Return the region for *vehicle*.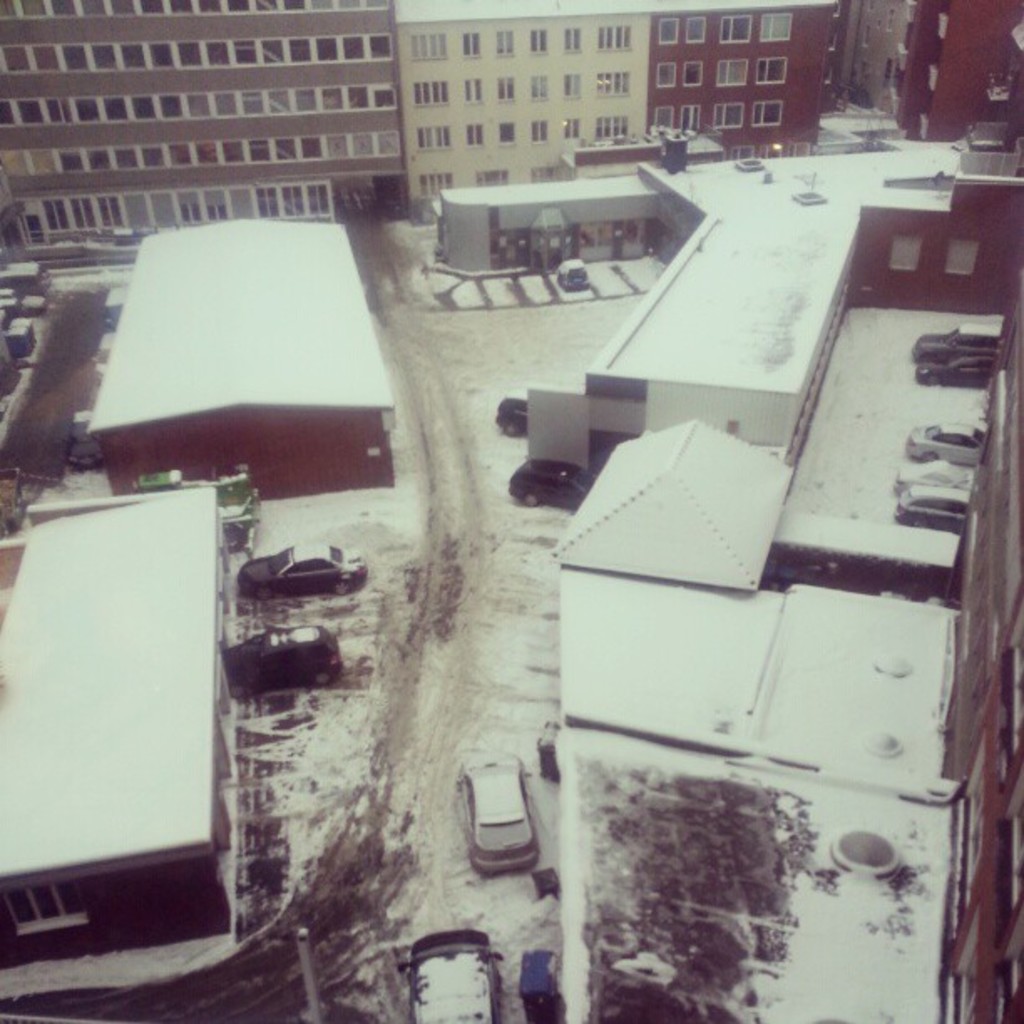
rect(914, 343, 999, 390).
